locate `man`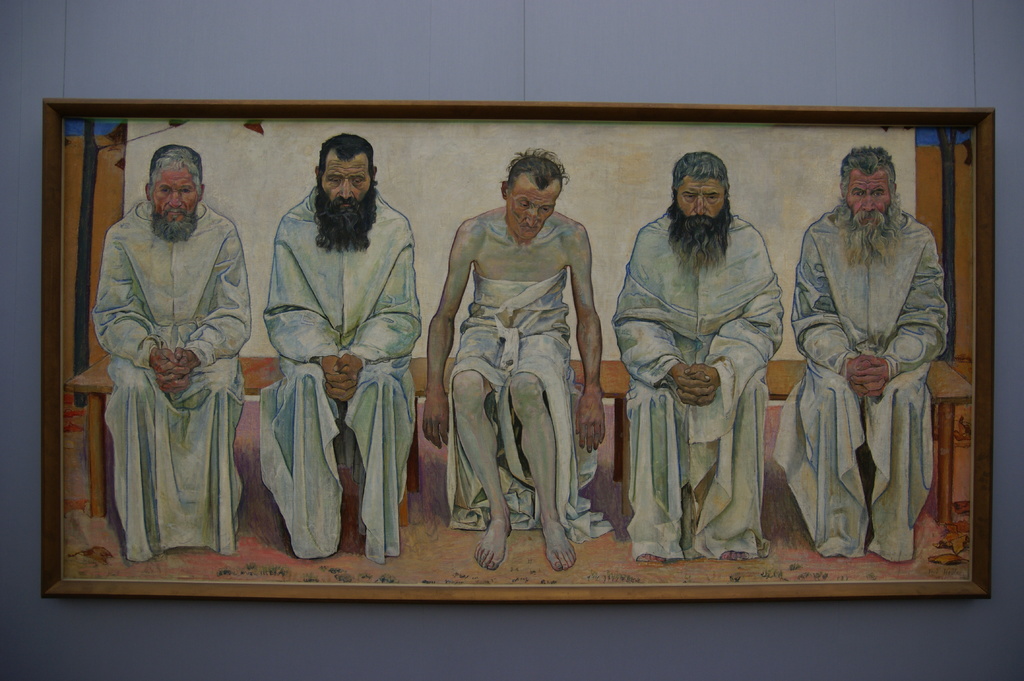
785,141,954,563
